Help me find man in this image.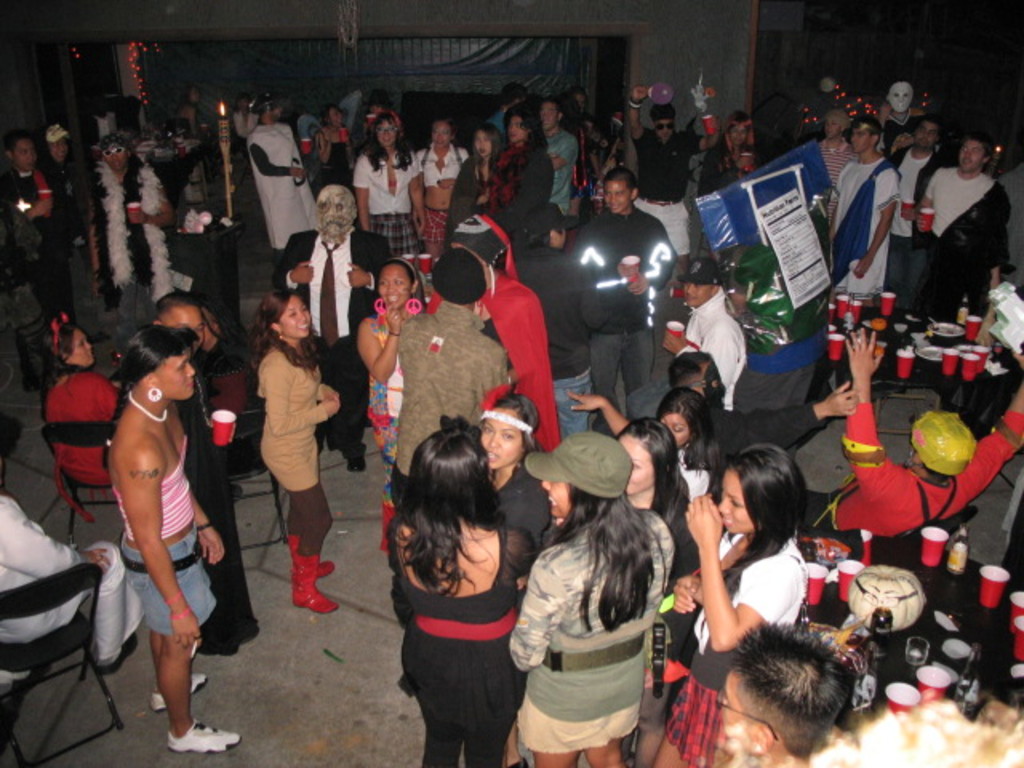
Found it: 363/88/392/141.
